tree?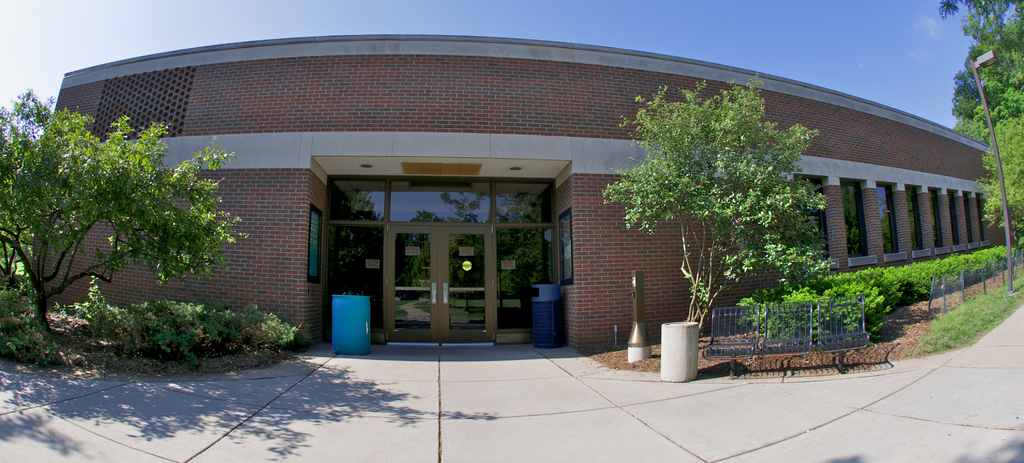
x1=936 y1=0 x2=1023 y2=274
